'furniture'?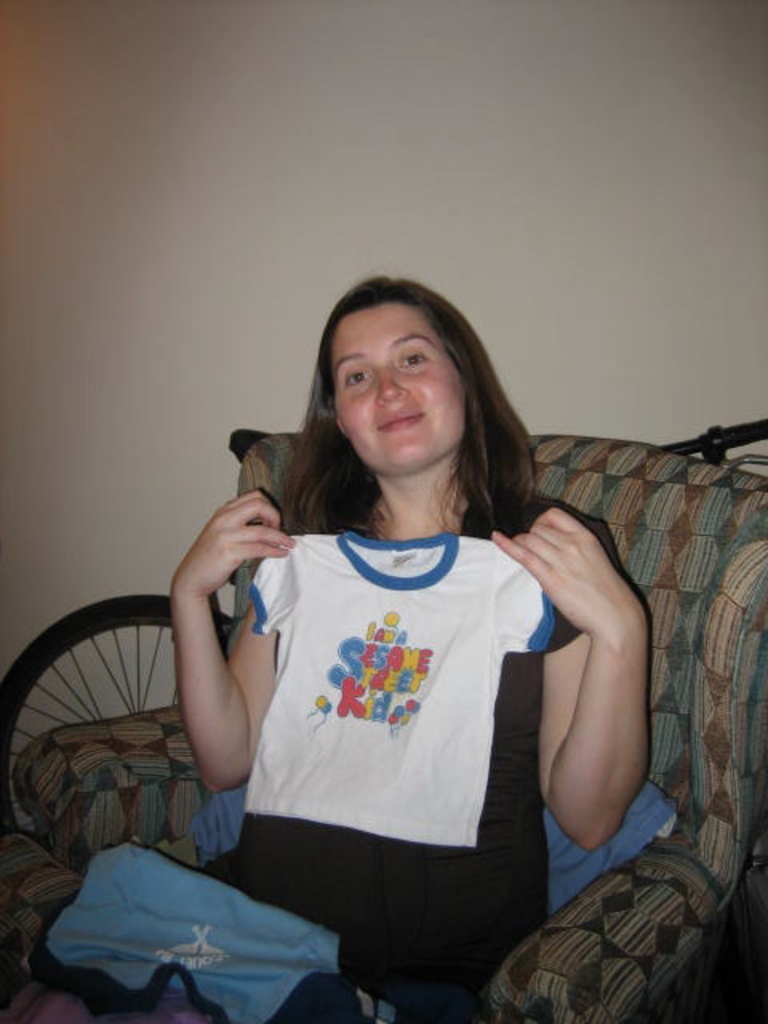
(left=0, top=435, right=766, bottom=1022)
